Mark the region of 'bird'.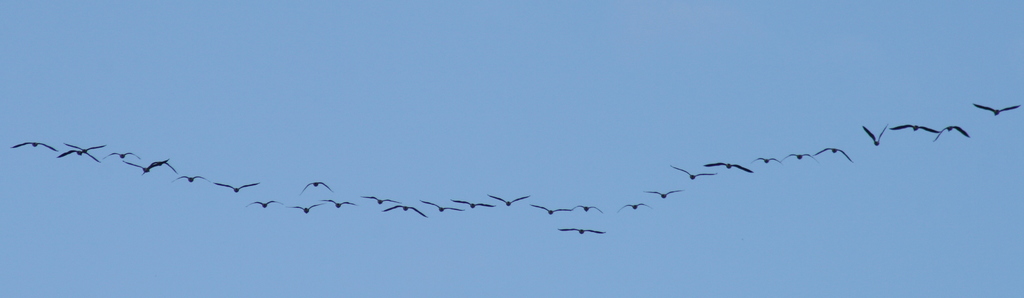
Region: pyautogui.locateOnScreen(383, 206, 430, 223).
